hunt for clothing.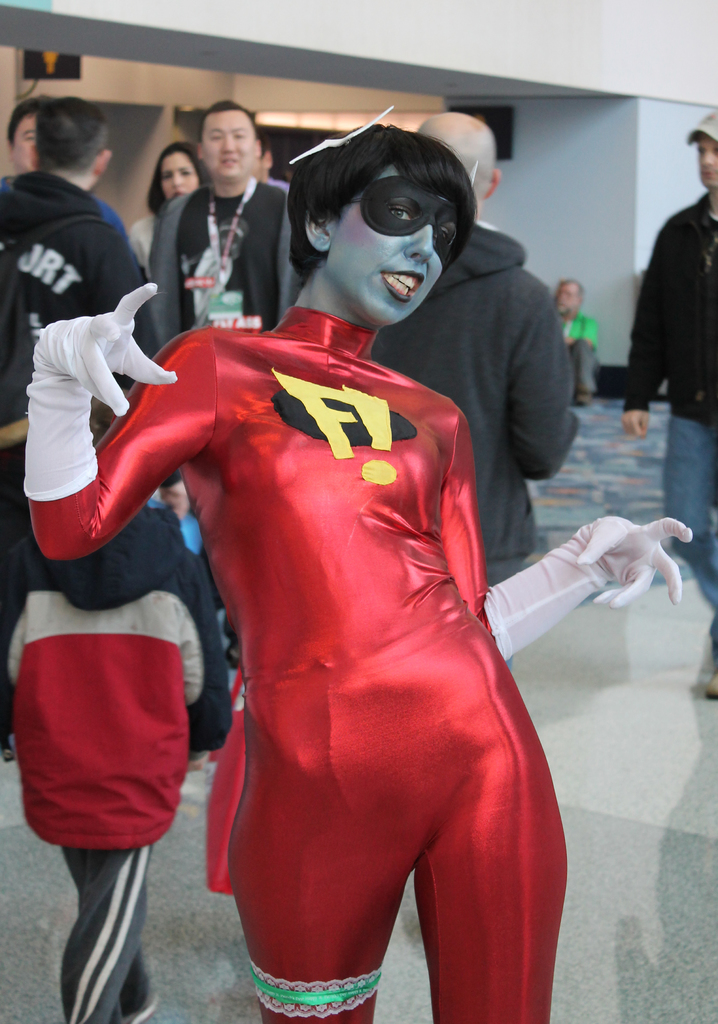
Hunted down at bbox(628, 196, 717, 648).
